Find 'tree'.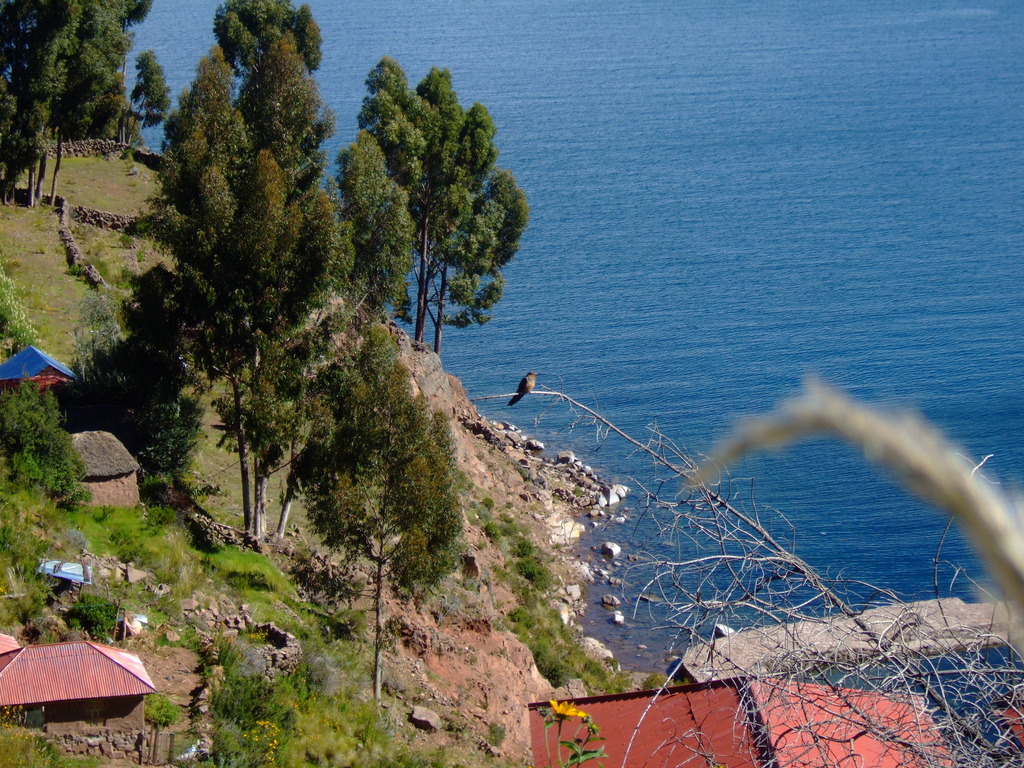
[355,47,529,379].
